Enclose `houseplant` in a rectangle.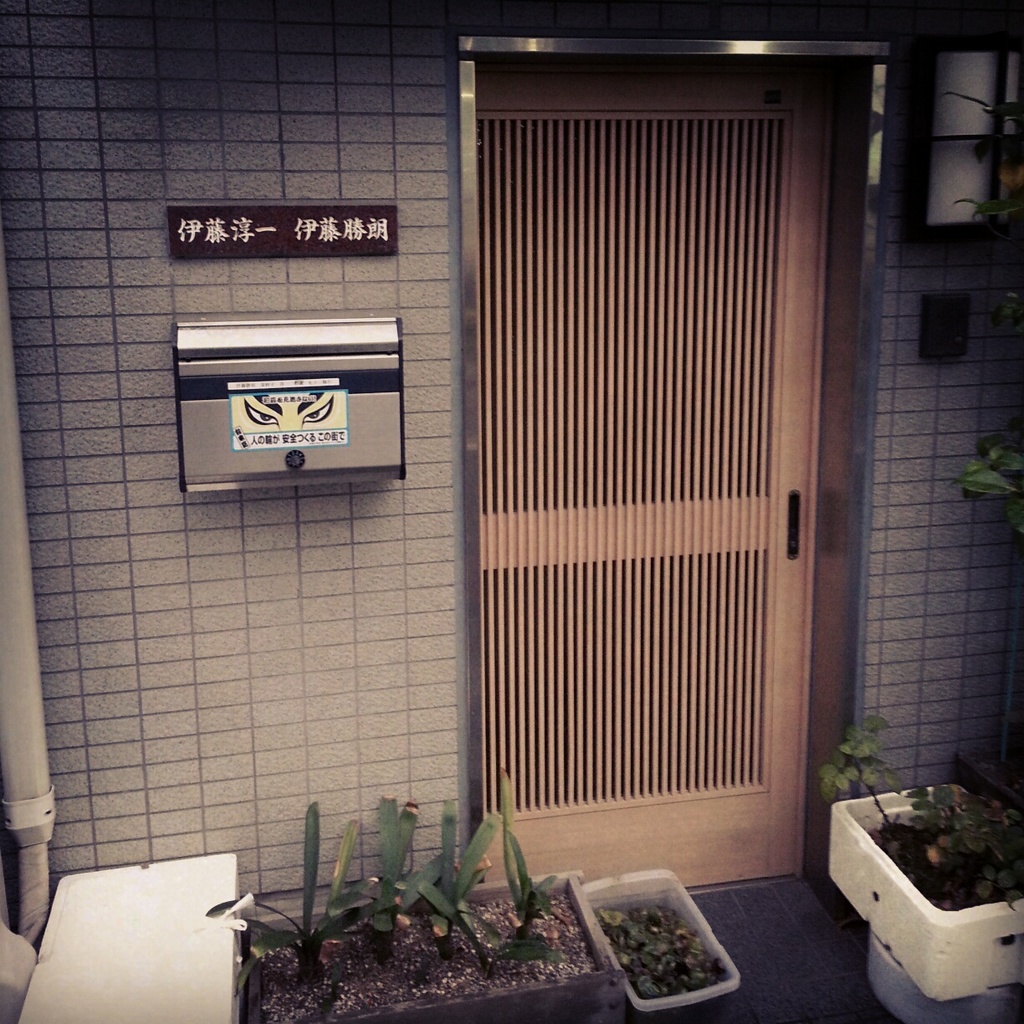
l=576, t=860, r=739, b=1019.
